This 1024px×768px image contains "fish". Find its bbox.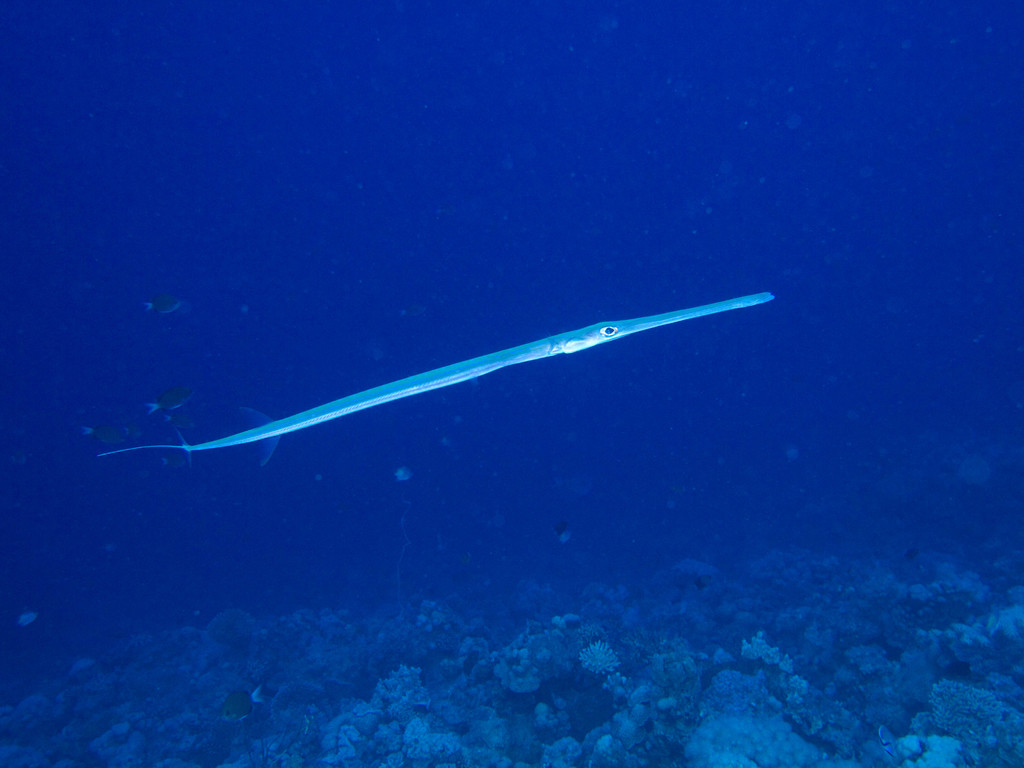
[x1=223, y1=687, x2=262, y2=724].
